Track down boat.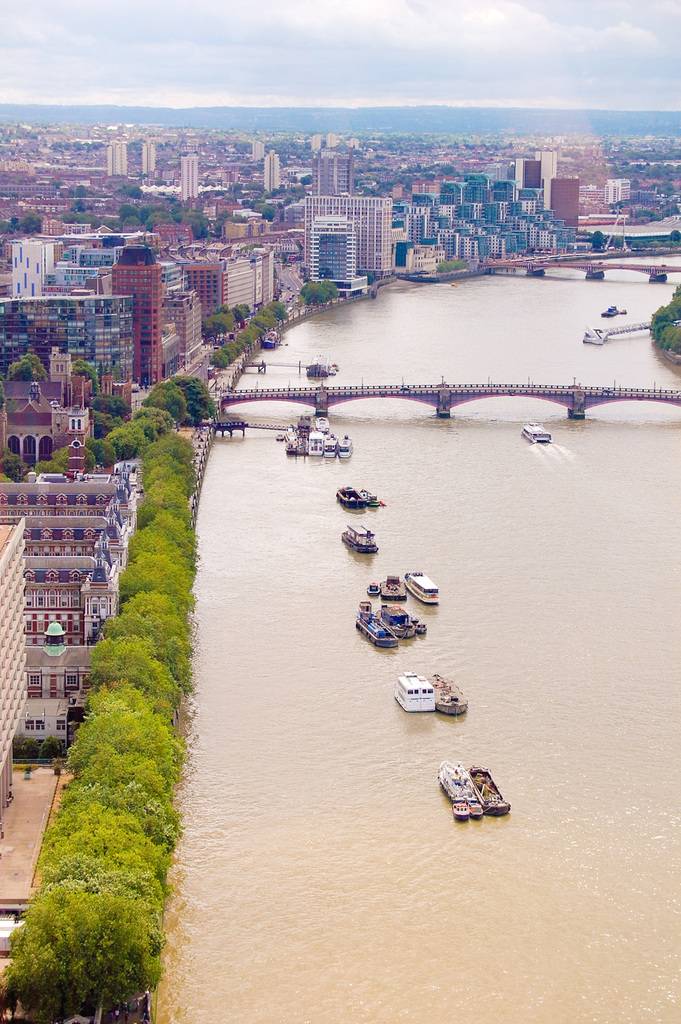
Tracked to <box>334,483,364,509</box>.
